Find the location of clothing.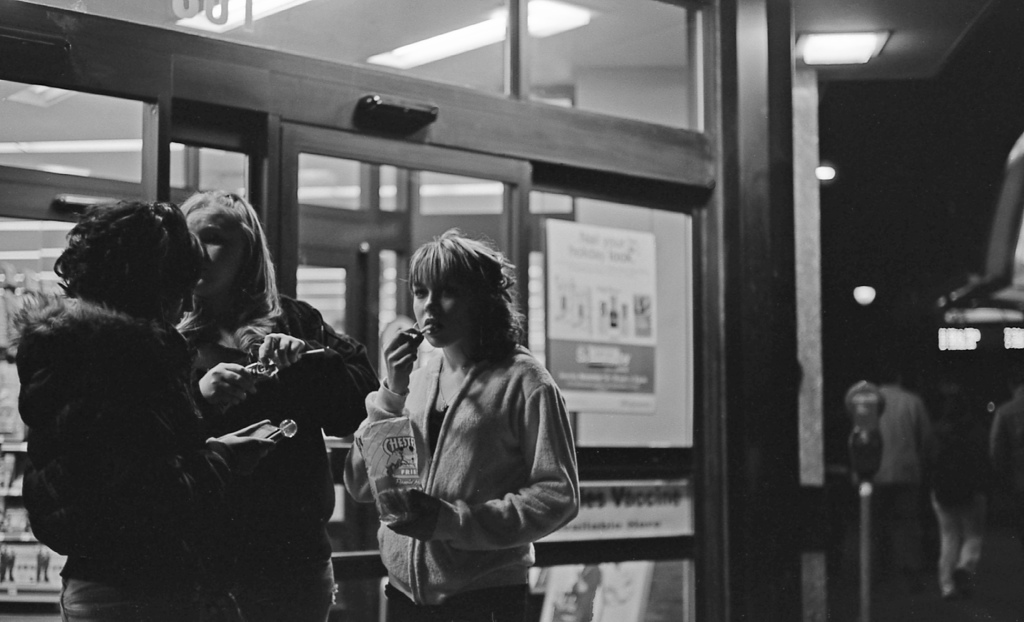
Location: 881, 386, 943, 487.
